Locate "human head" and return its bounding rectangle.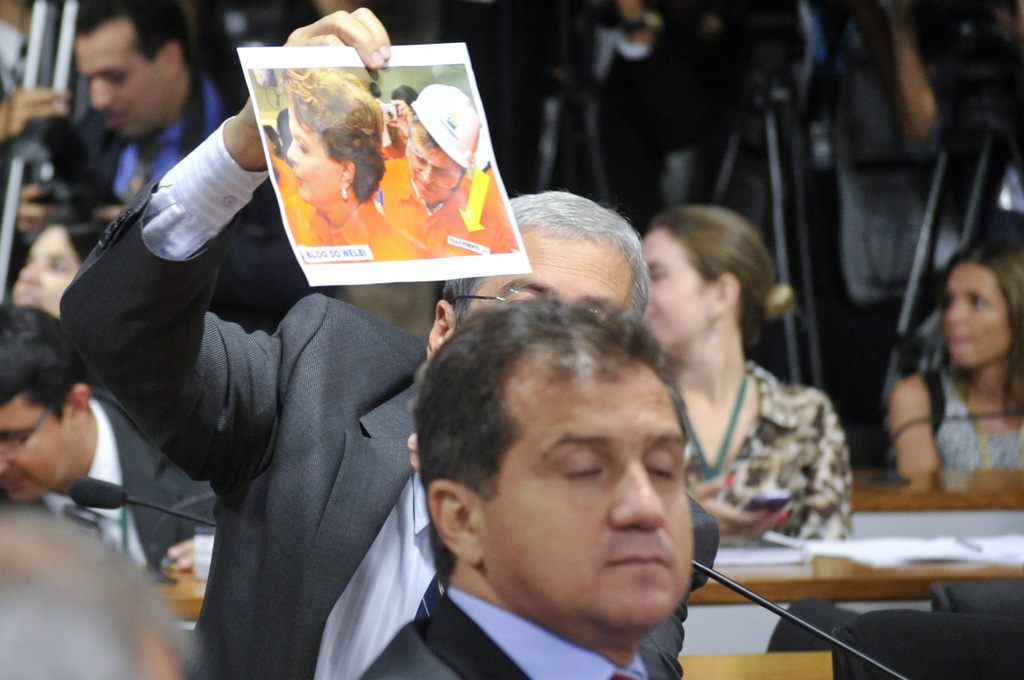
locate(70, 0, 191, 140).
